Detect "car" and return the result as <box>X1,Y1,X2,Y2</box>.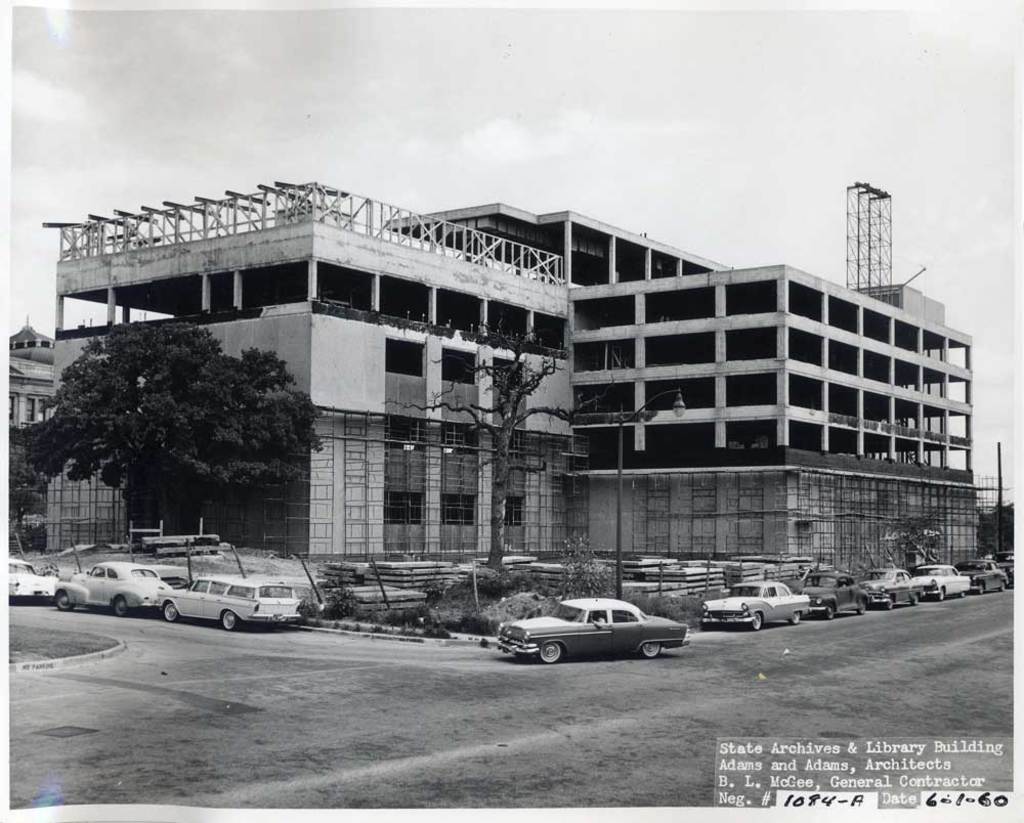
<box>4,557,63,597</box>.
